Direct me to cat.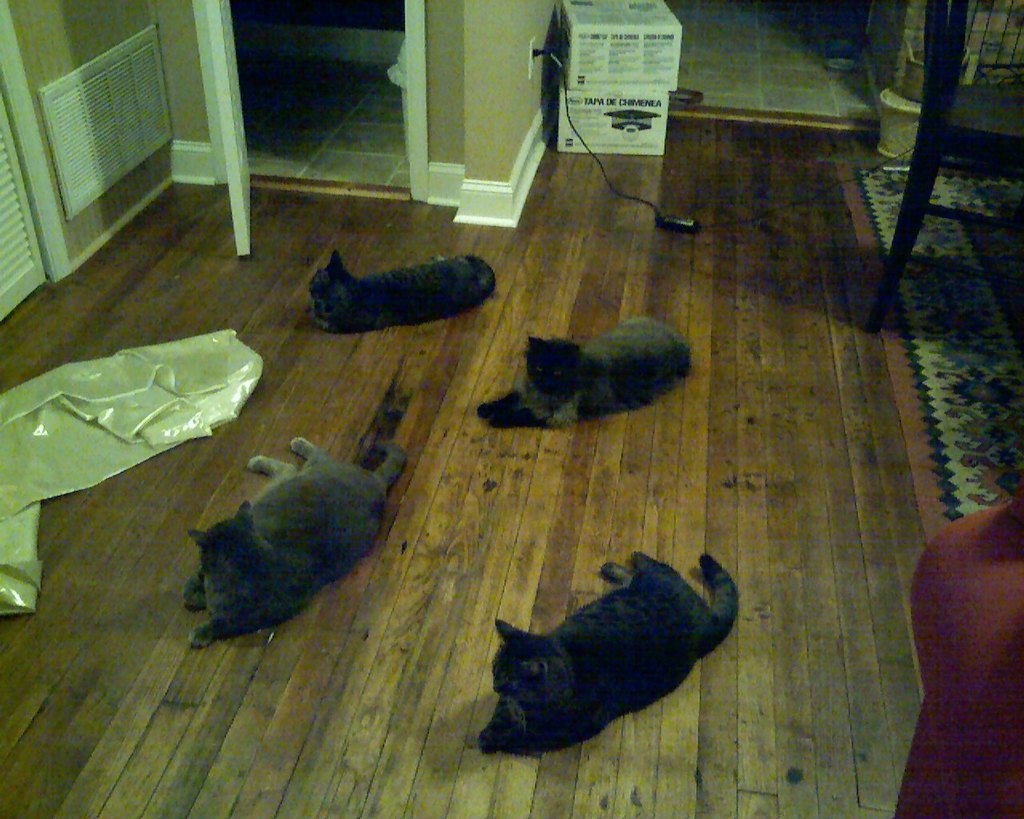
Direction: [306,251,496,334].
